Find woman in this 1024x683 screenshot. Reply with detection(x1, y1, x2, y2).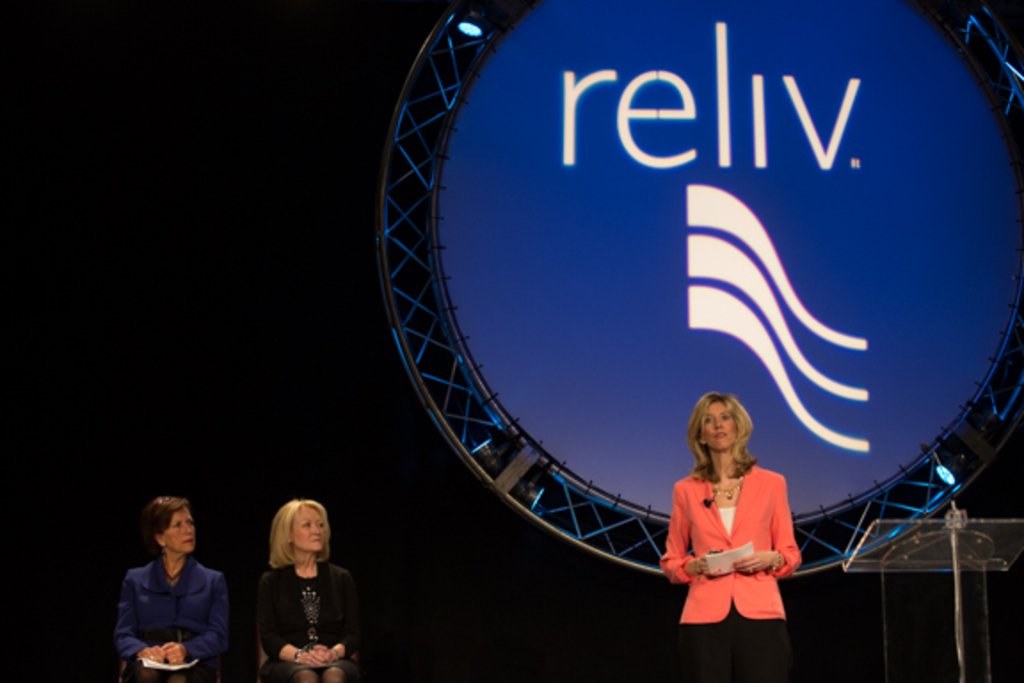
detection(260, 493, 372, 681).
